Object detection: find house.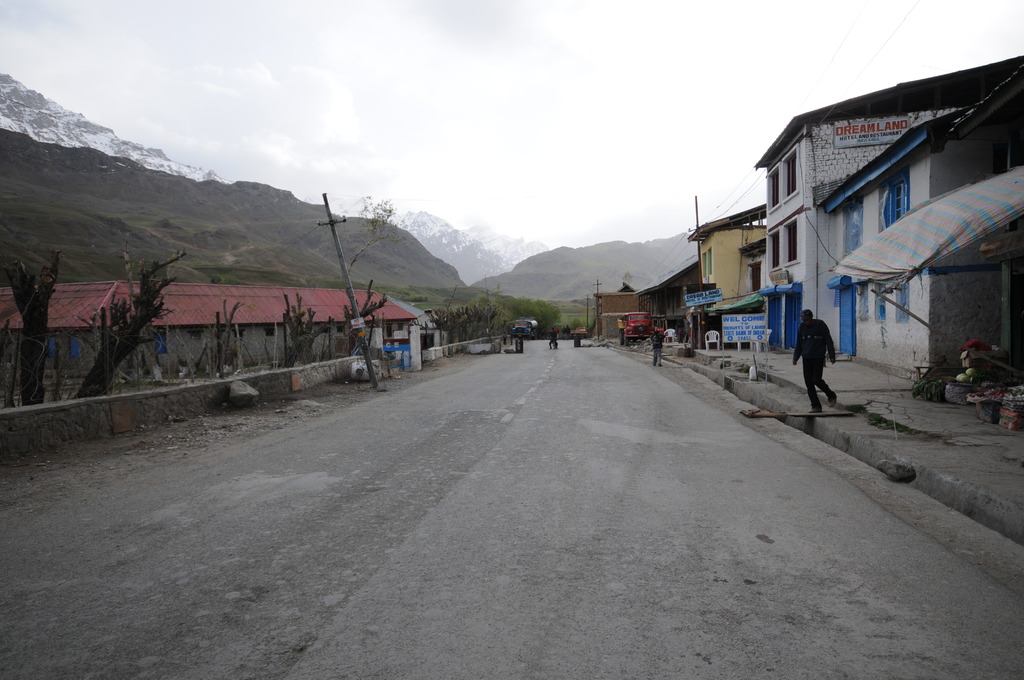
pyautogui.locateOnScreen(590, 250, 707, 340).
